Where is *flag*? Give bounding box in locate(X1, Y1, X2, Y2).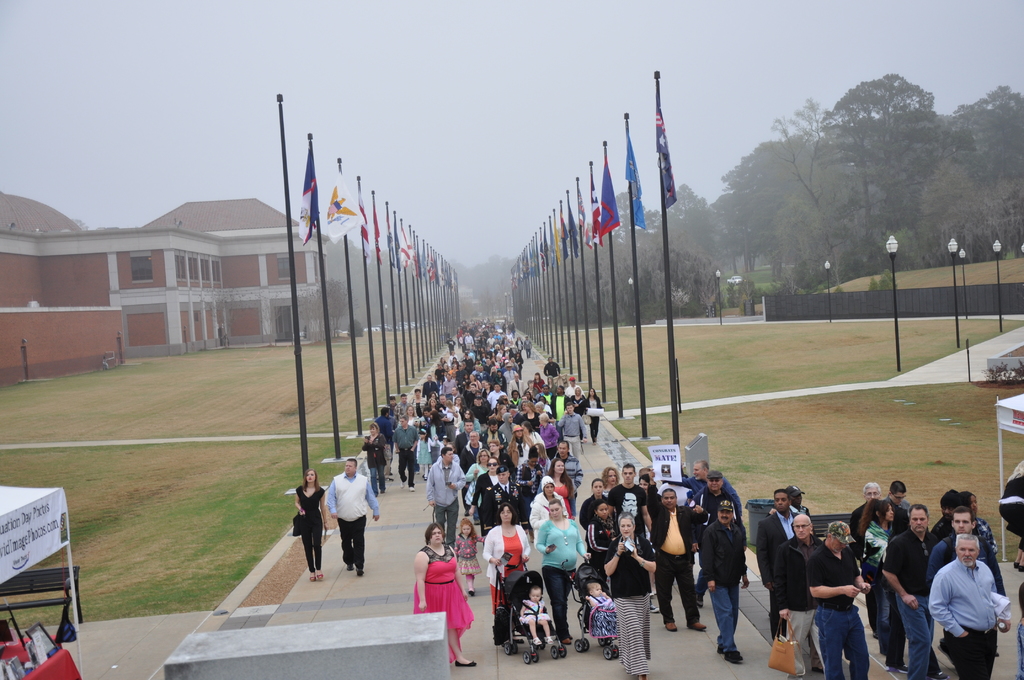
locate(371, 189, 383, 257).
